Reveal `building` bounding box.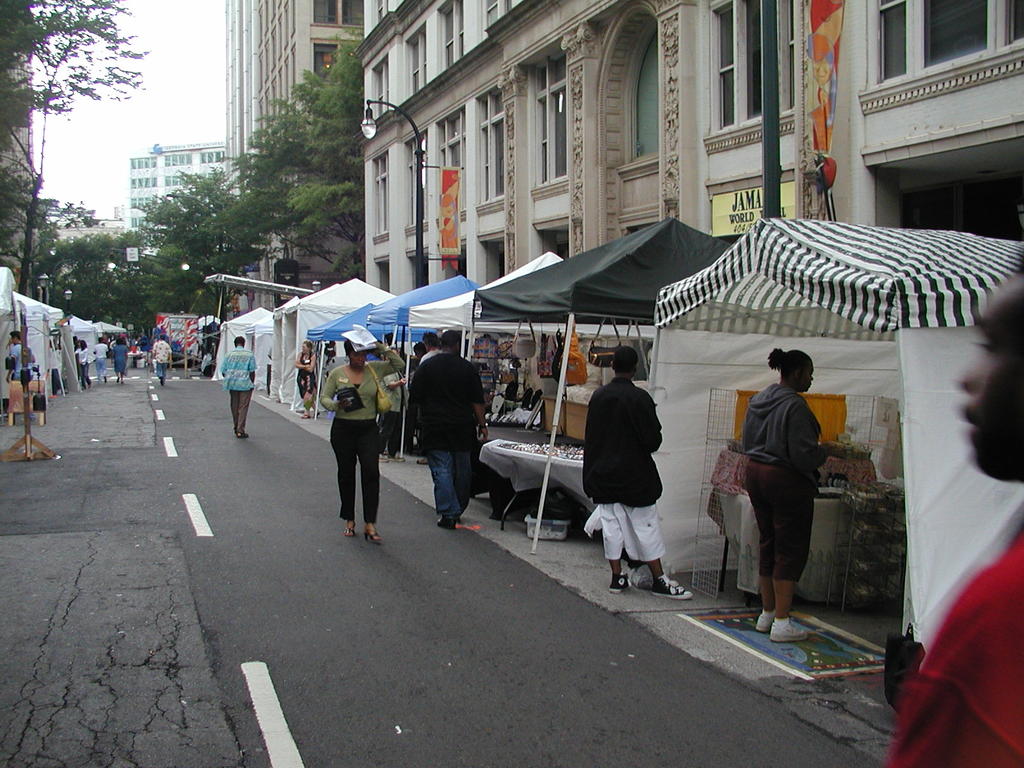
Revealed: 0, 0, 35, 295.
